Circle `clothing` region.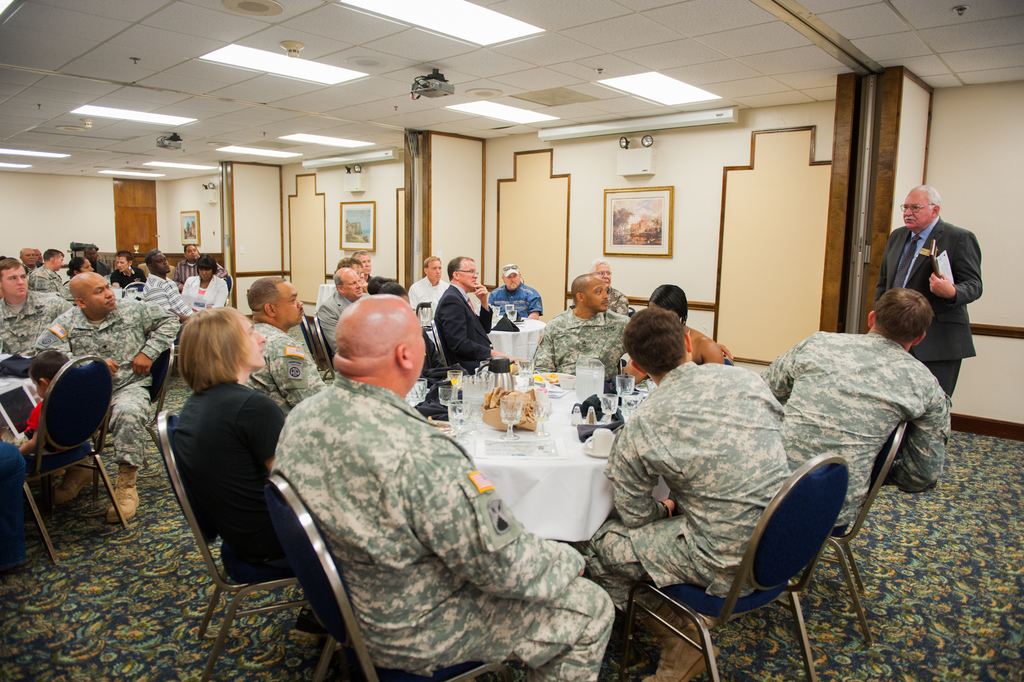
Region: {"x1": 434, "y1": 280, "x2": 496, "y2": 367}.
